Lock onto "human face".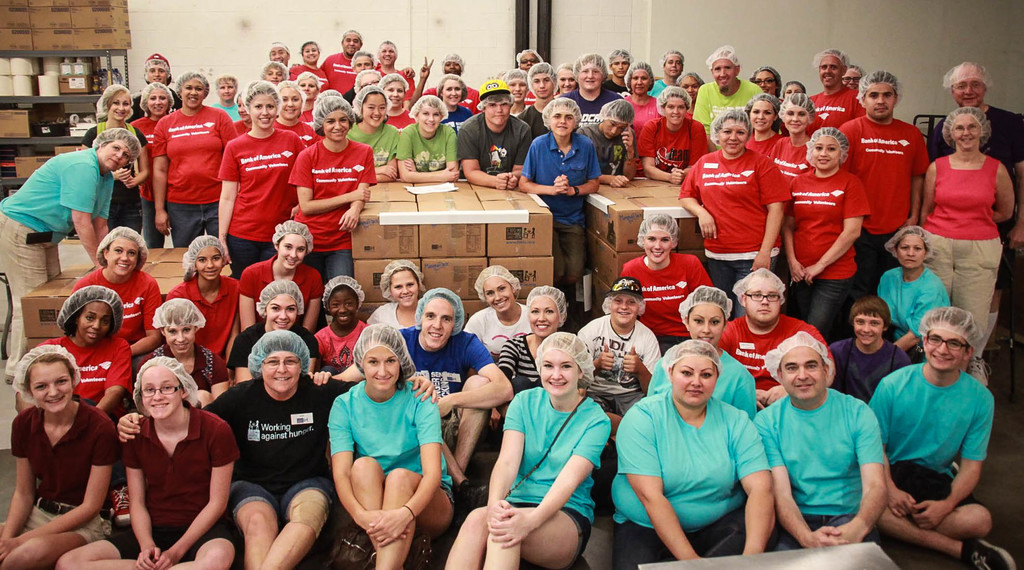
Locked: box=[707, 56, 730, 93].
